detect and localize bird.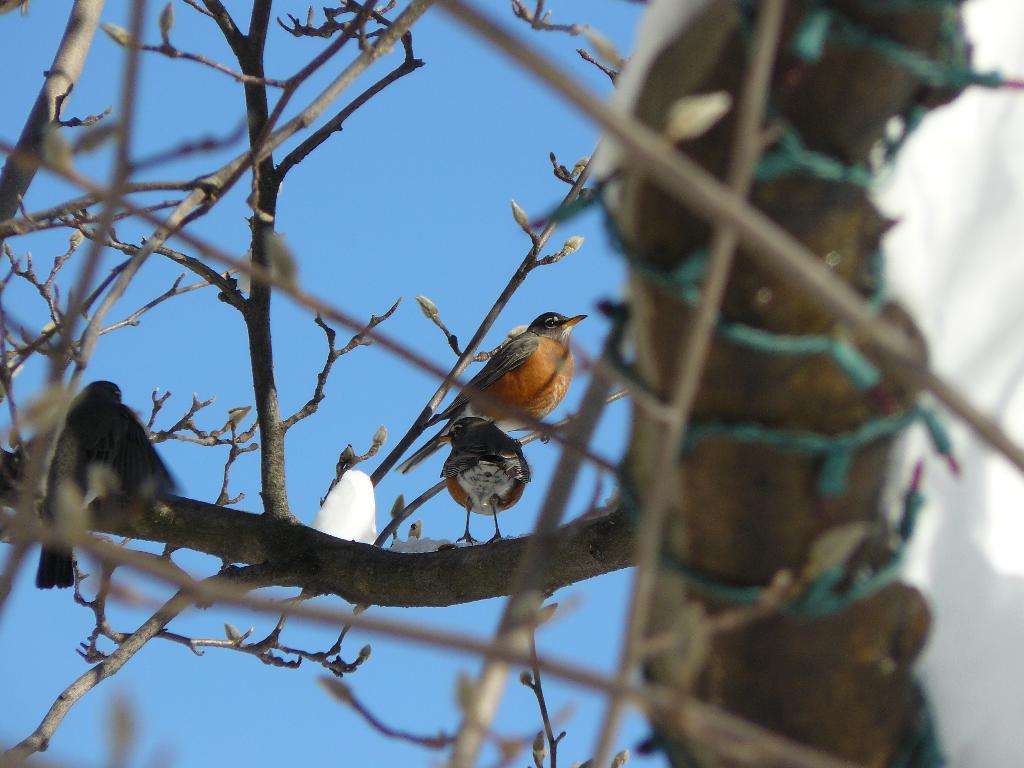
Localized at pyautogui.locateOnScreen(406, 314, 597, 467).
